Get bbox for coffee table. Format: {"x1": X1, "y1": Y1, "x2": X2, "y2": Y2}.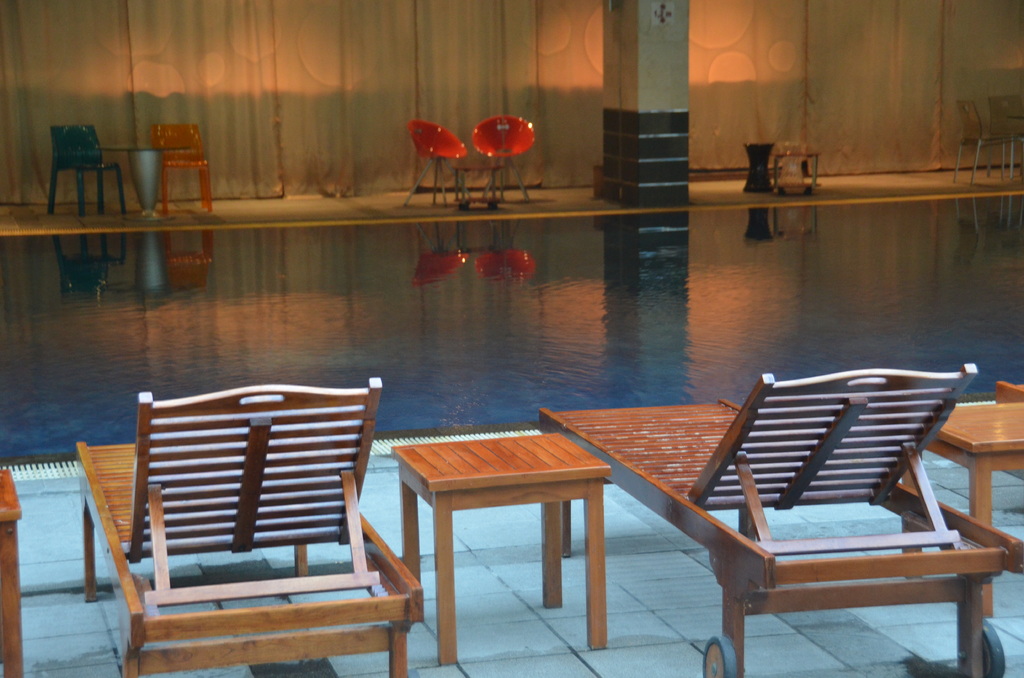
{"x1": 892, "y1": 394, "x2": 1023, "y2": 617}.
